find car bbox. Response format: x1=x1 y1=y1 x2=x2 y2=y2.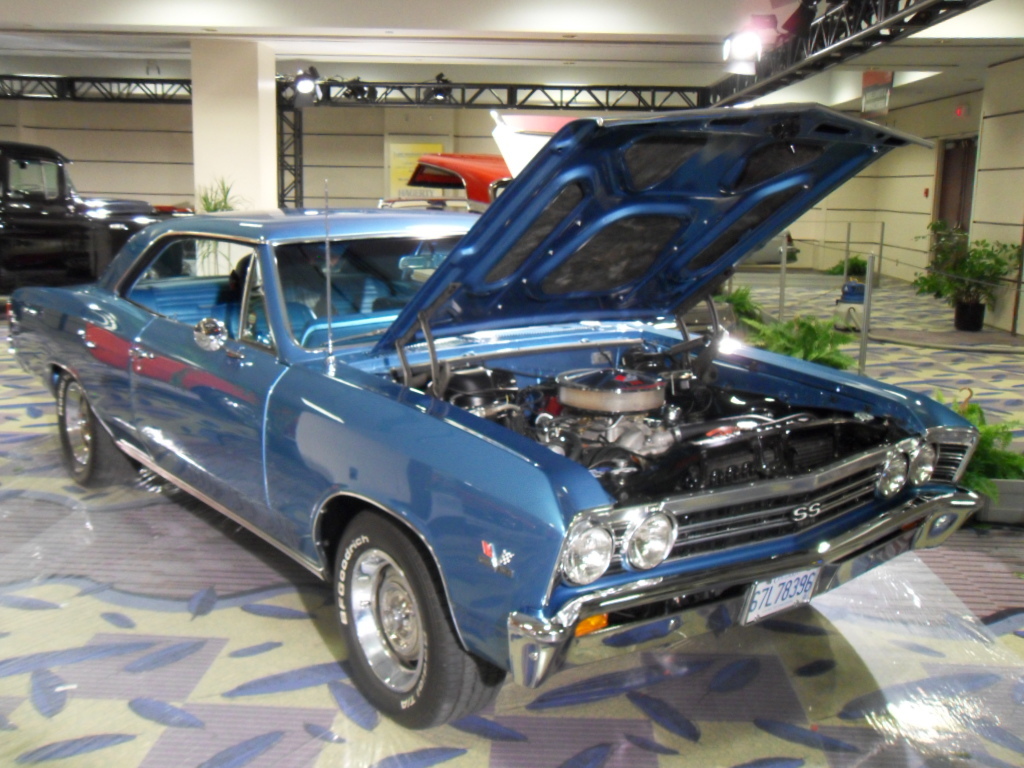
x1=377 y1=110 x2=734 y2=320.
